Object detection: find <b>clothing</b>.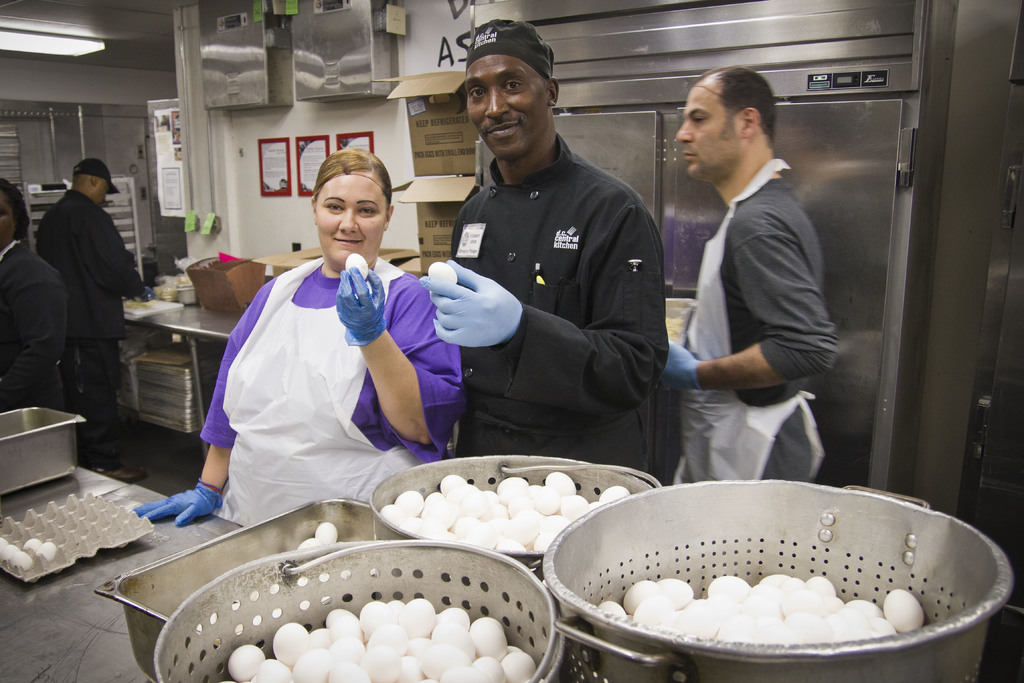
x1=199, y1=252, x2=465, y2=528.
